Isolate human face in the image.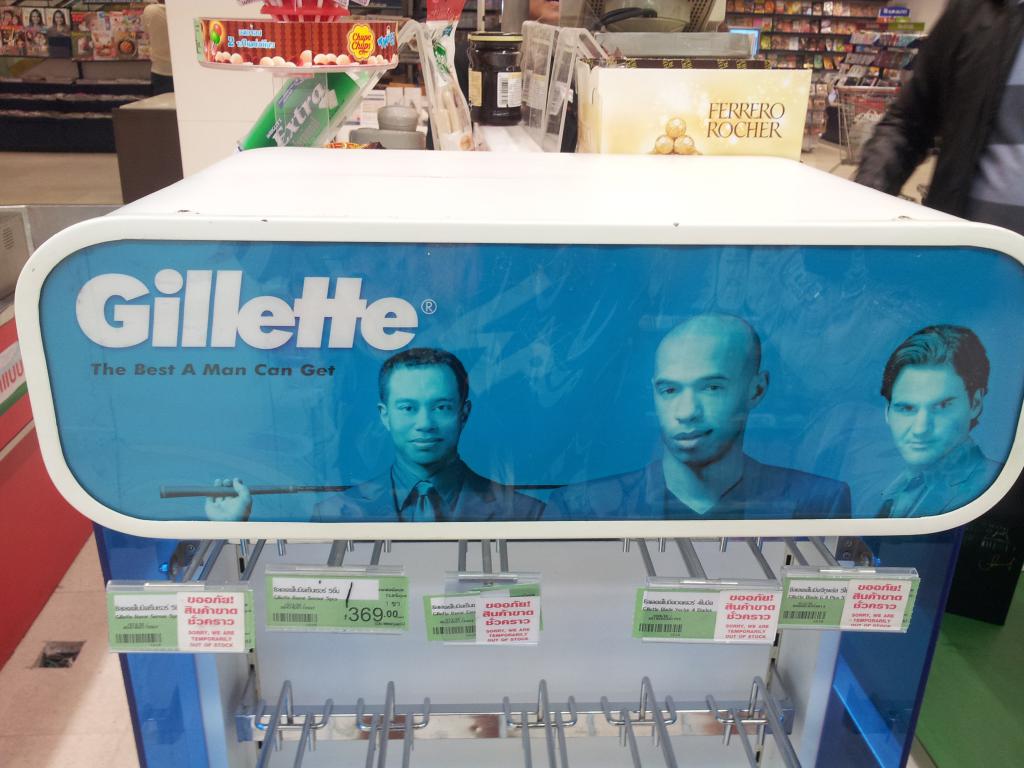
Isolated region: bbox=(652, 340, 755, 465).
